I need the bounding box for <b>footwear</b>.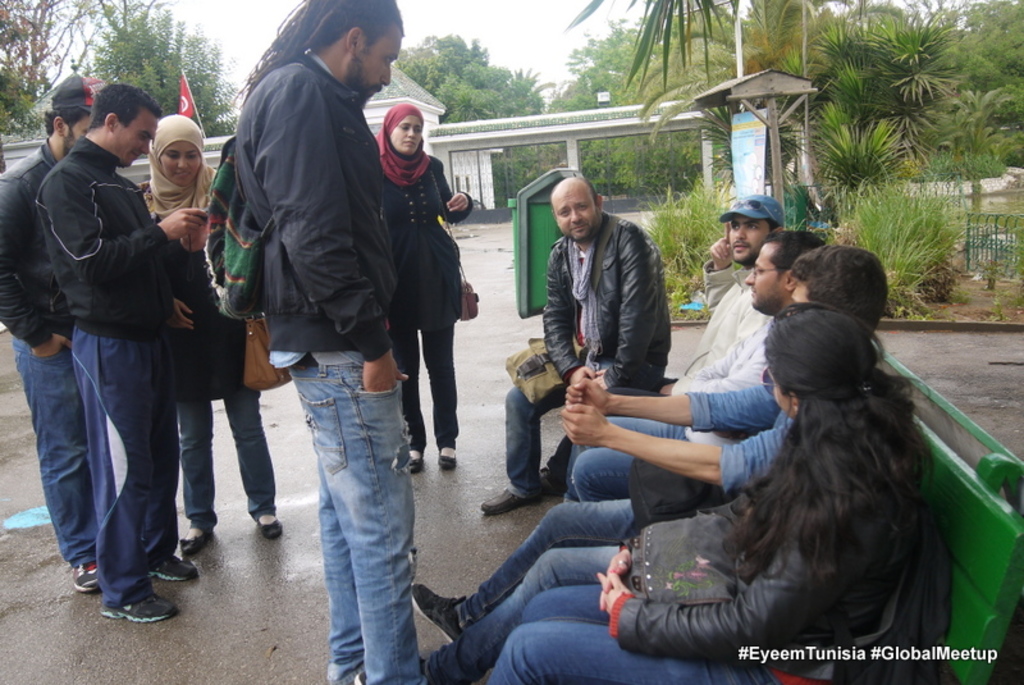
Here it is: locate(413, 585, 467, 636).
